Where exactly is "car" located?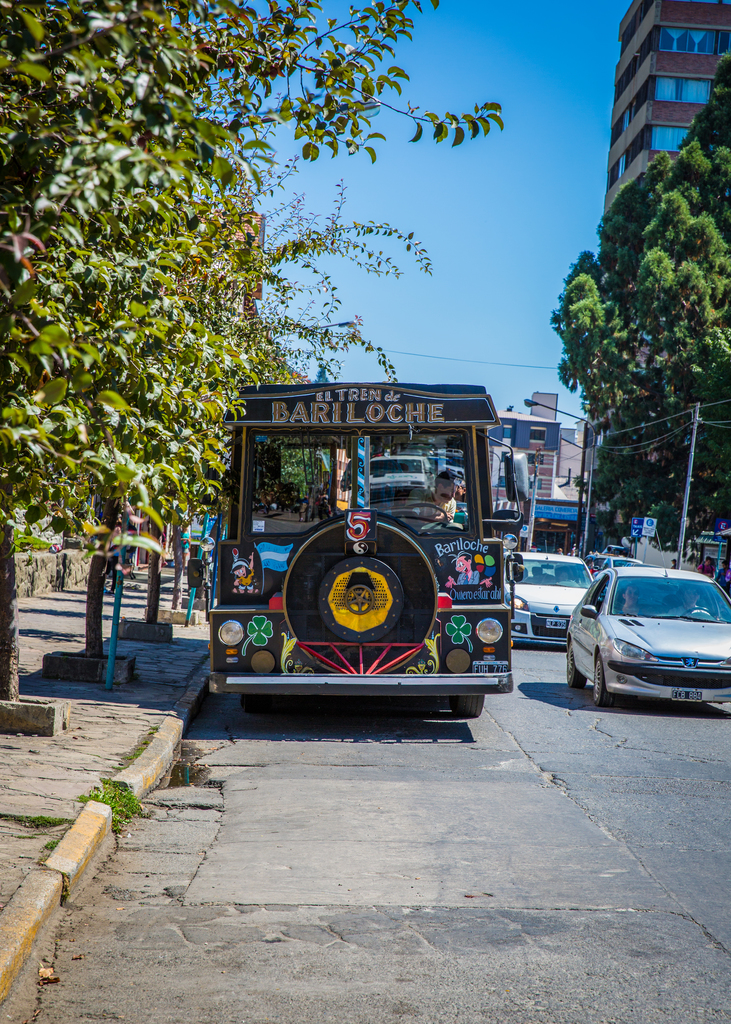
Its bounding box is <region>517, 550, 595, 652</region>.
